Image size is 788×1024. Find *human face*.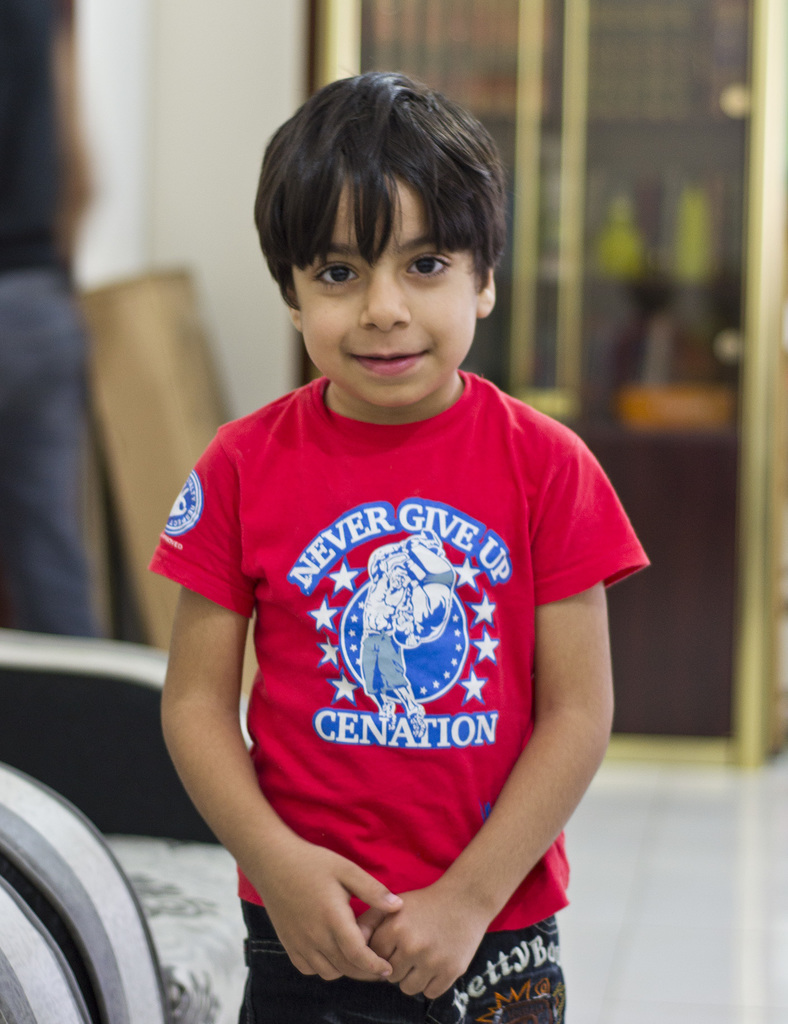
<region>293, 143, 486, 421</region>.
